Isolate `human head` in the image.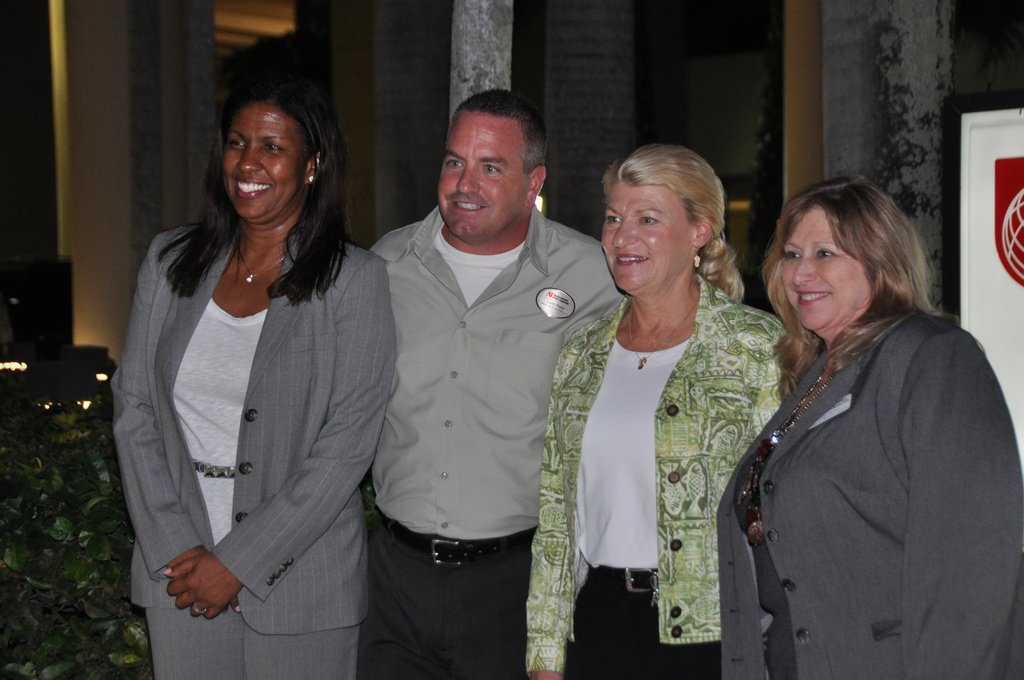
Isolated region: bbox(598, 142, 723, 298).
